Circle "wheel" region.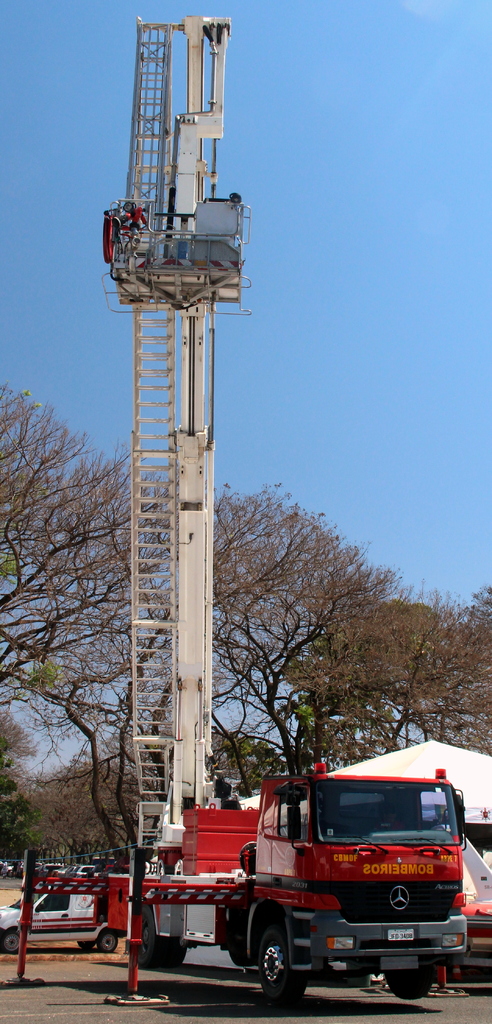
Region: (388,973,442,1002).
